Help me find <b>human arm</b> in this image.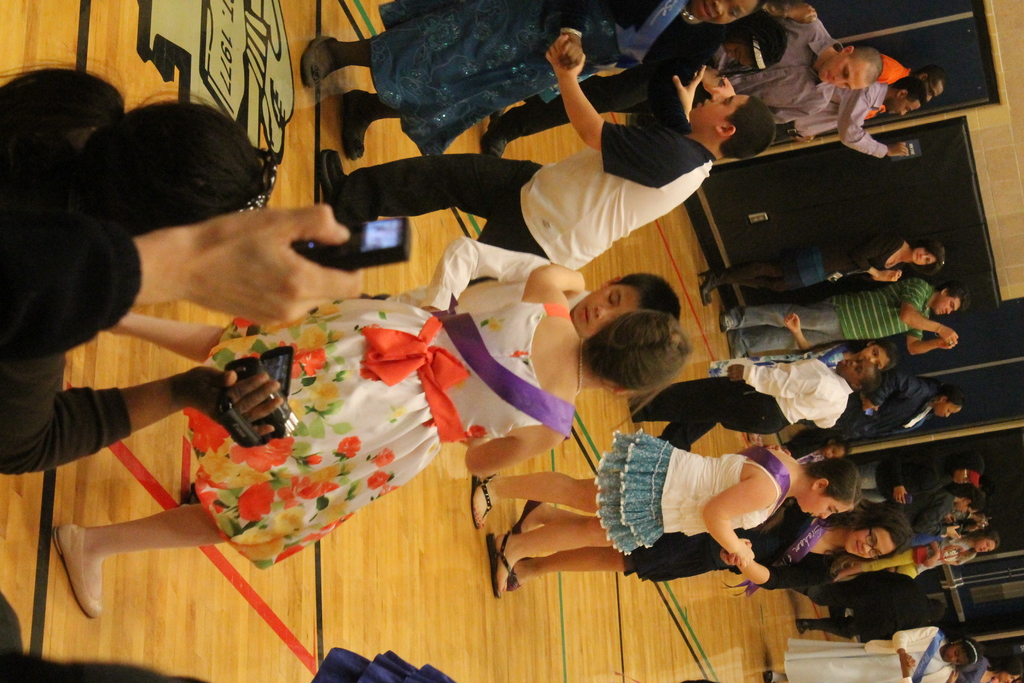
Found it: bbox=[783, 311, 833, 350].
